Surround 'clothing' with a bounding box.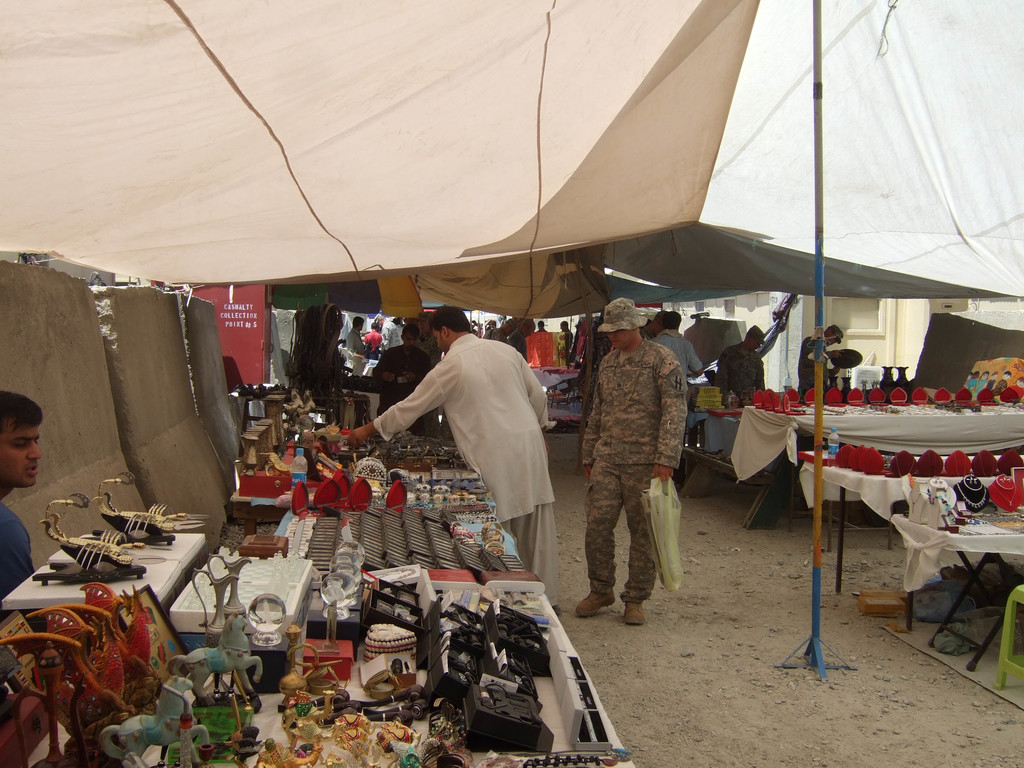
(640,325,655,339).
